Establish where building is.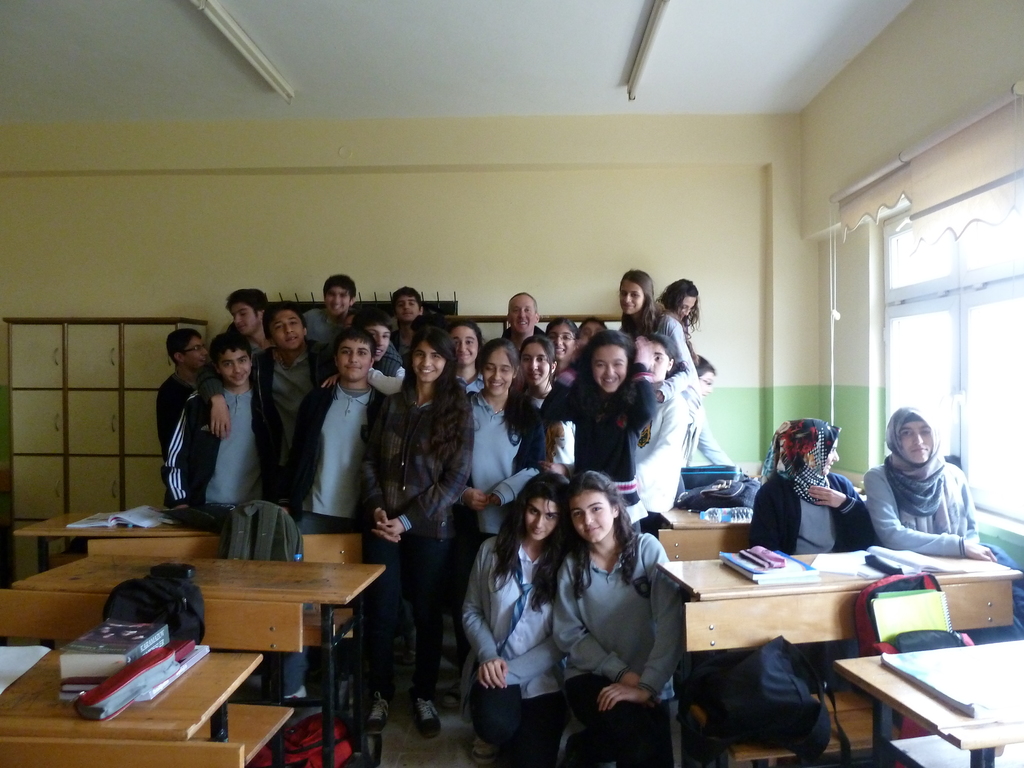
Established at <box>0,0,1023,767</box>.
